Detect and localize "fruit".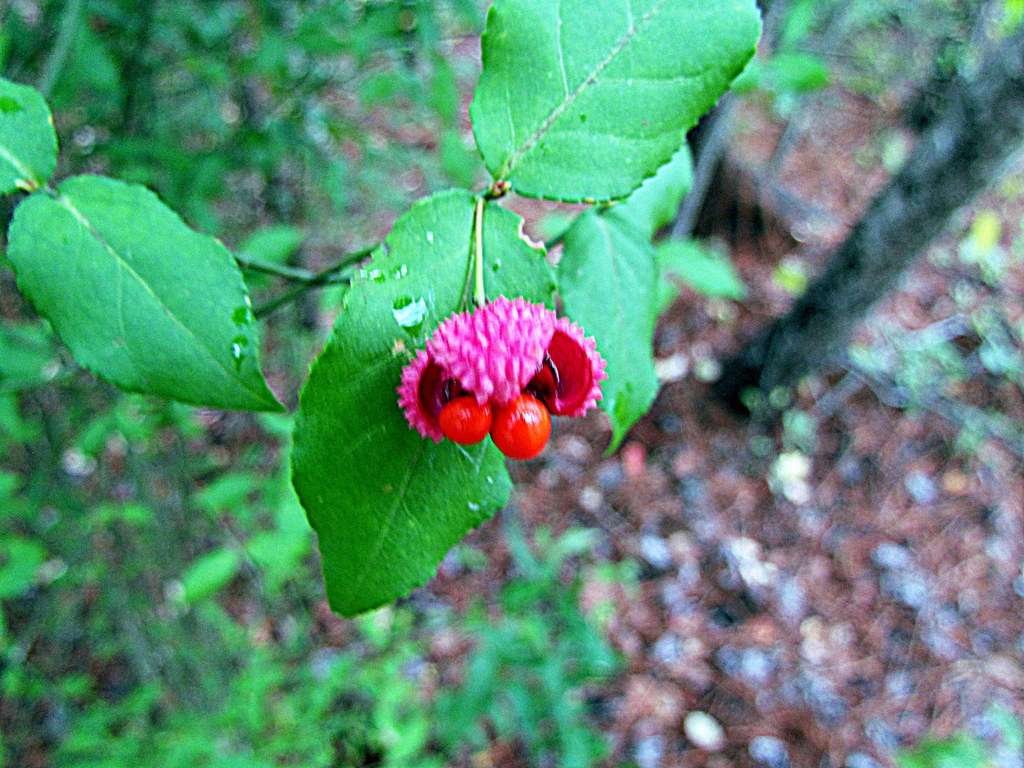
Localized at [left=486, top=393, right=547, bottom=461].
